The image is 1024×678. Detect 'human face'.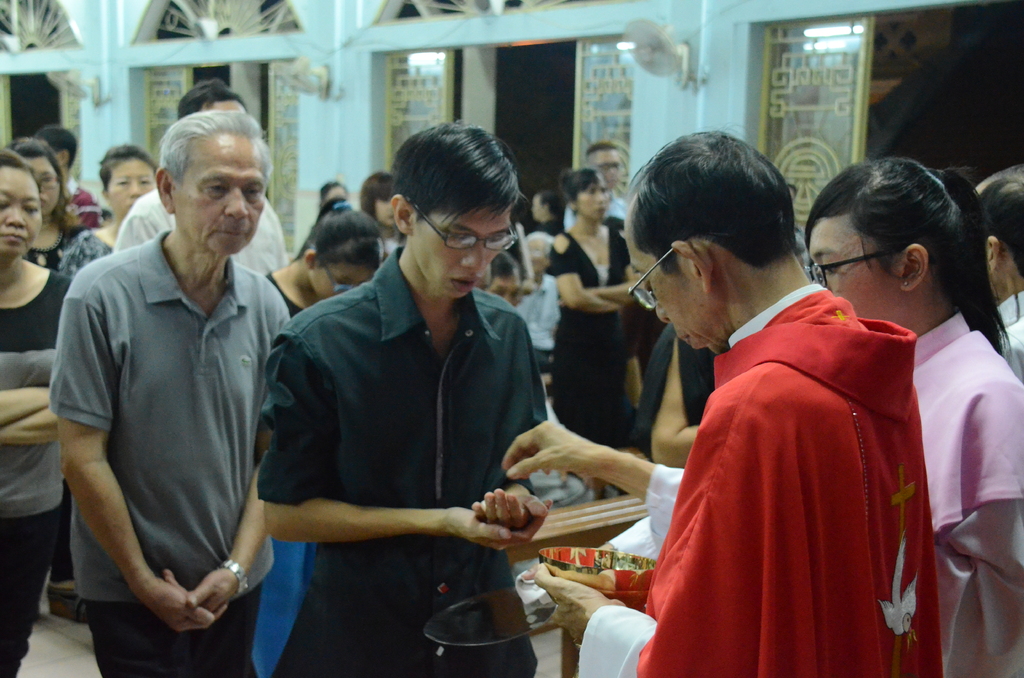
Detection: box=[110, 158, 159, 216].
